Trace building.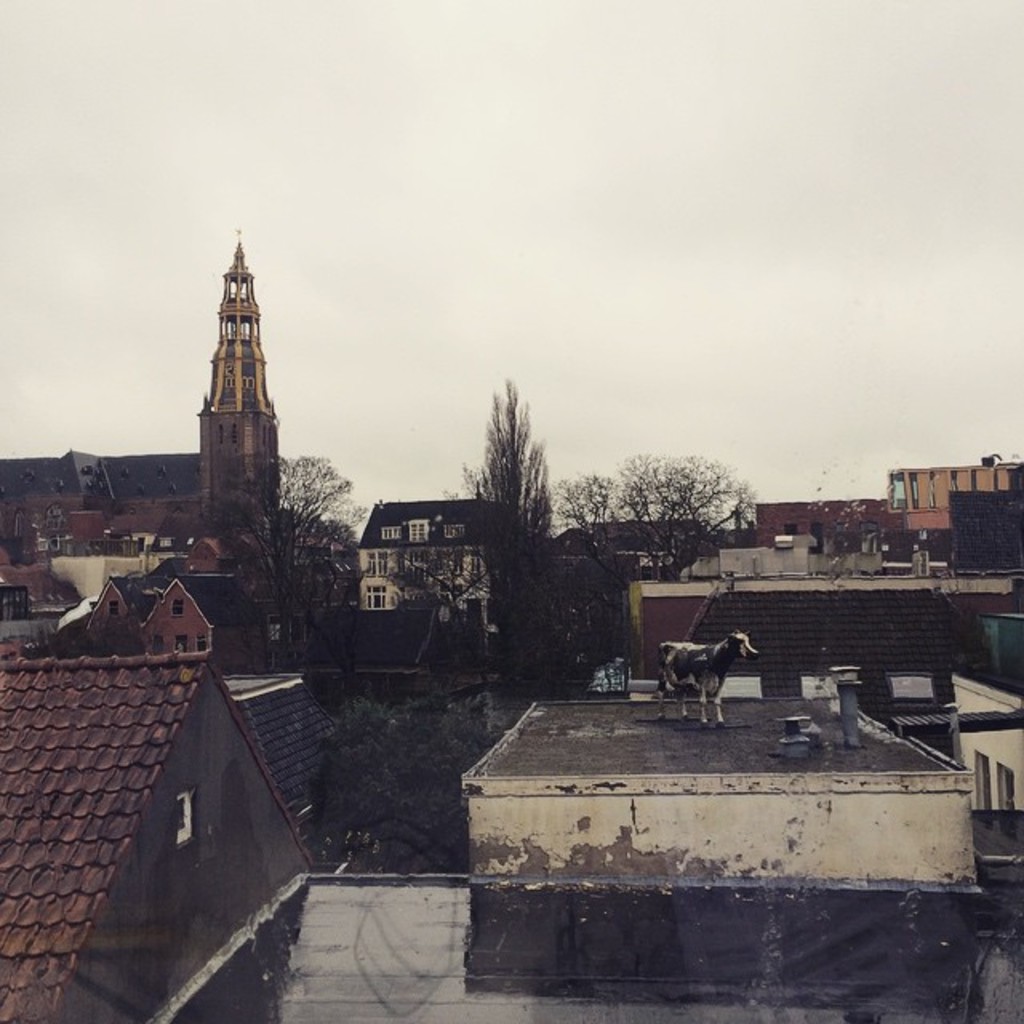
Traced to rect(0, 453, 195, 640).
